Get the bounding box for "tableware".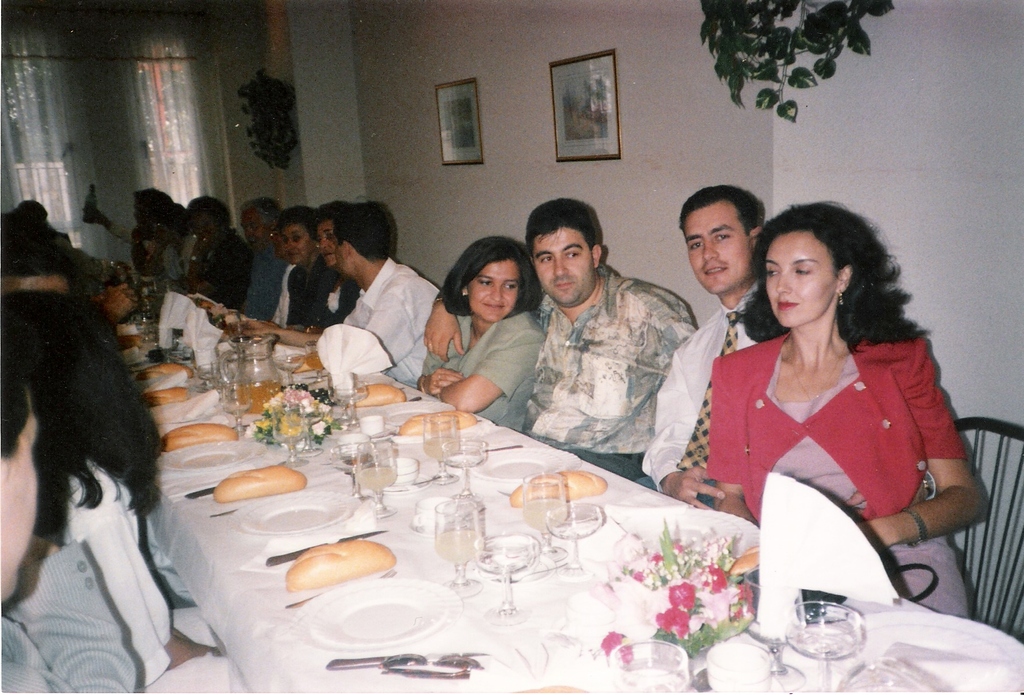
<box>218,333,282,419</box>.
